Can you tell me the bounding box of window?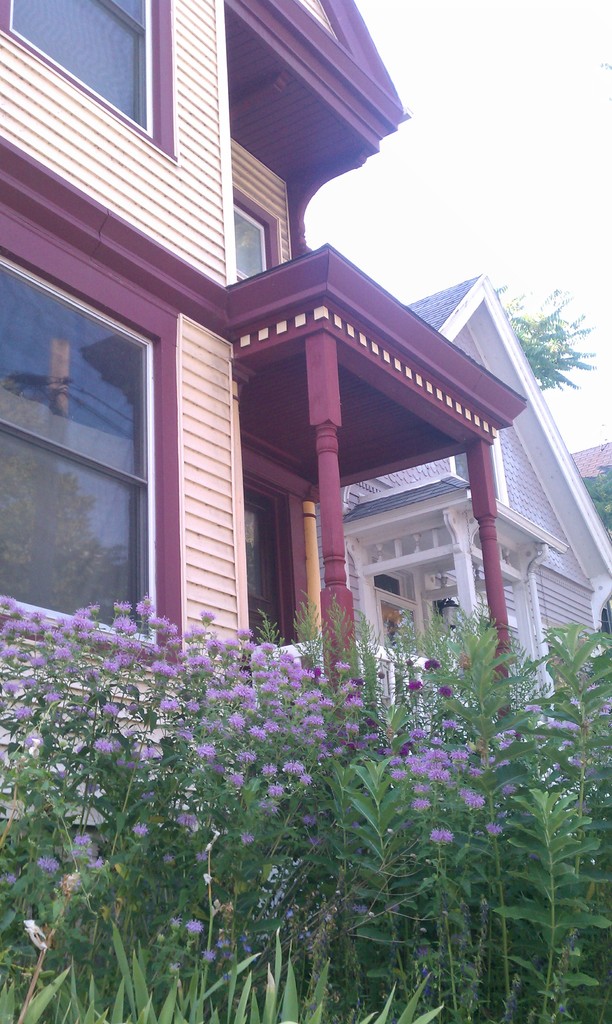
{"left": 4, "top": 0, "right": 157, "bottom": 136}.
